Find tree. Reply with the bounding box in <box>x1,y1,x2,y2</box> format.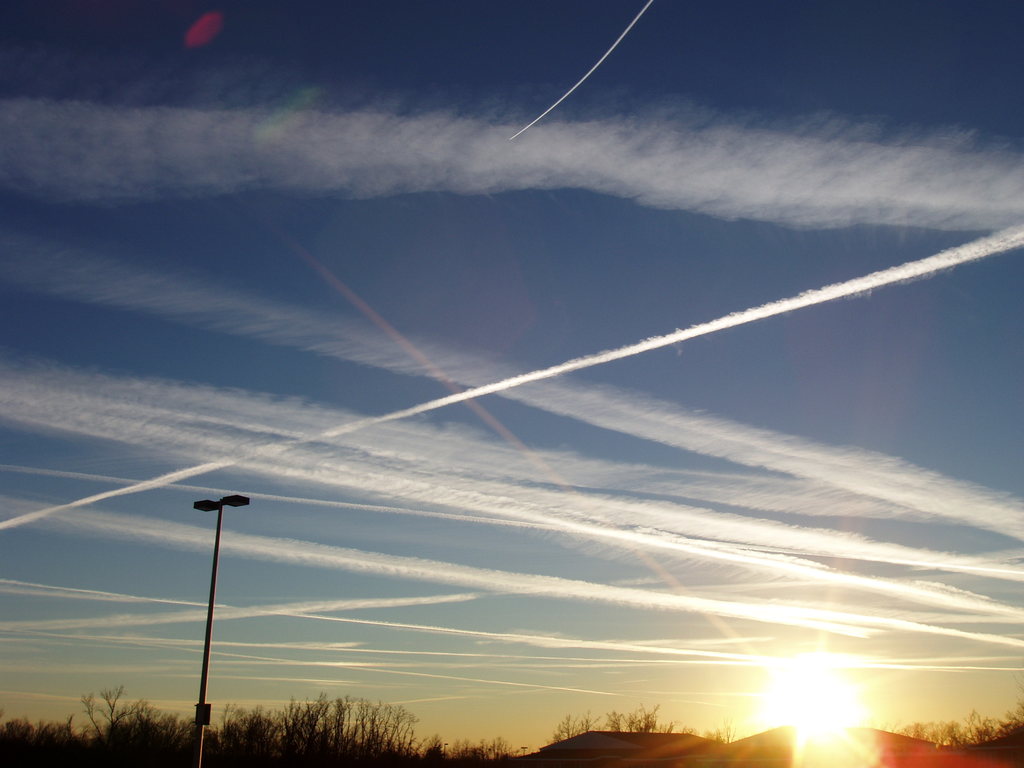
<box>97,682,135,743</box>.
